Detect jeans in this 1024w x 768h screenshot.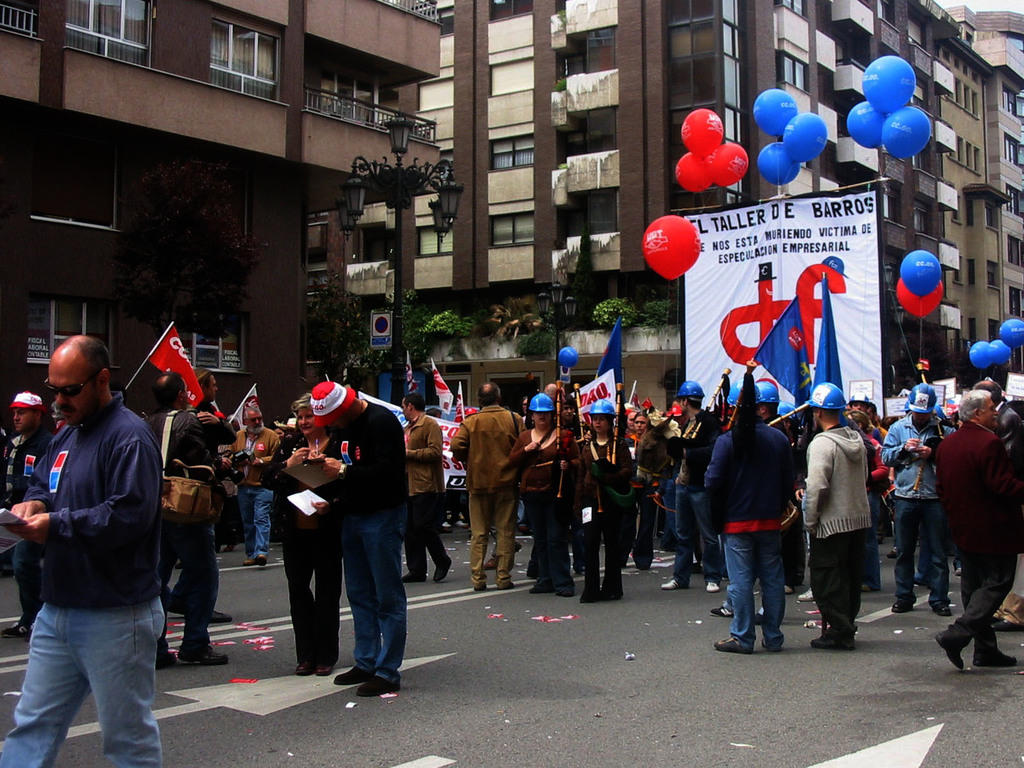
Detection: x1=281 y1=522 x2=337 y2=660.
